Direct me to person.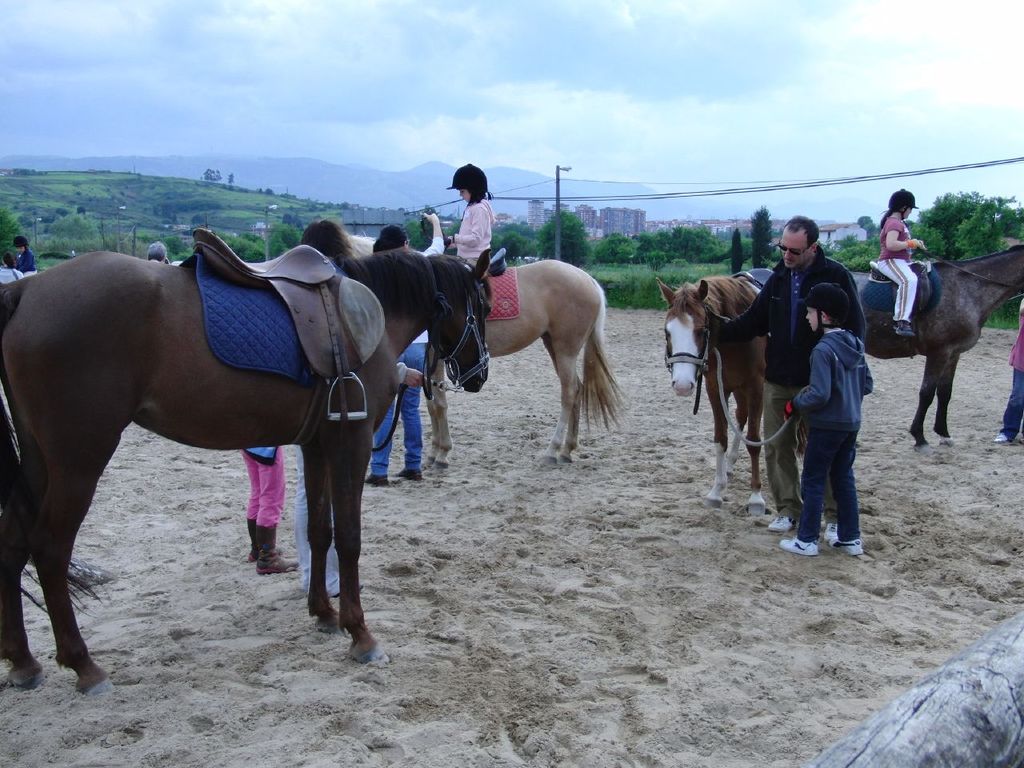
Direction: box(240, 447, 304, 575).
